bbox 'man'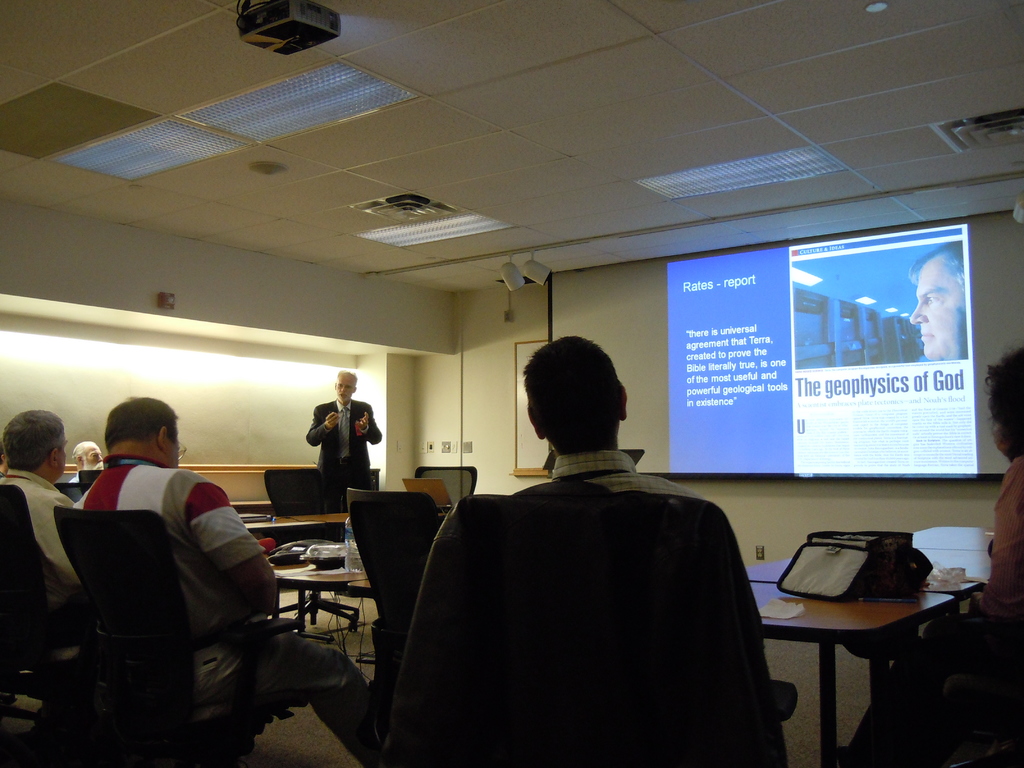
0 417 85 584
